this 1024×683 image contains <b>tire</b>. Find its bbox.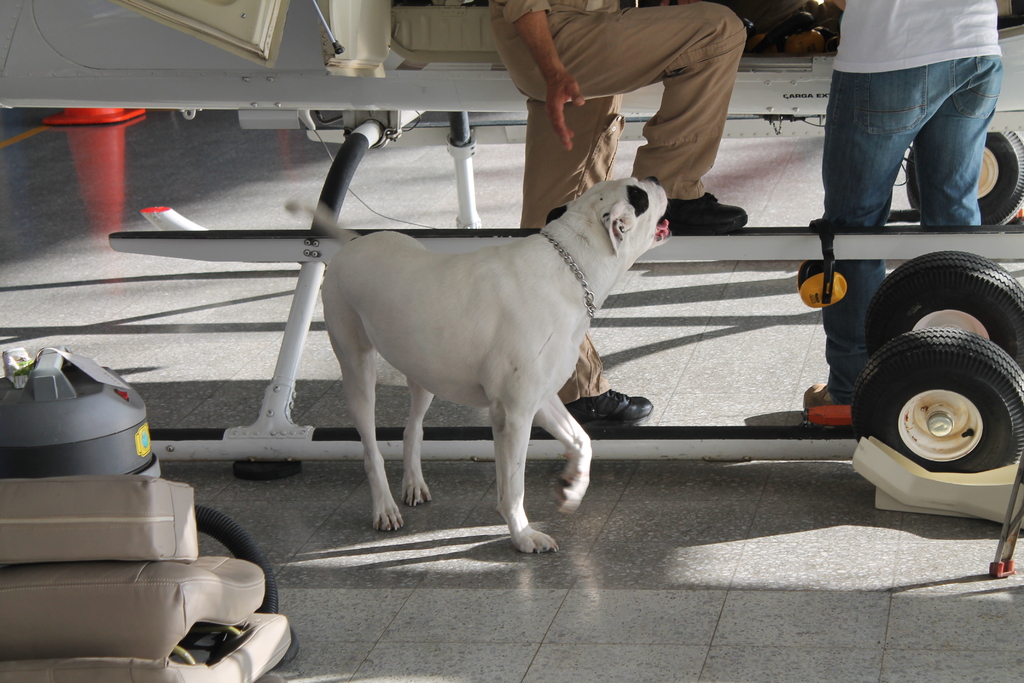
select_region(863, 248, 1023, 365).
